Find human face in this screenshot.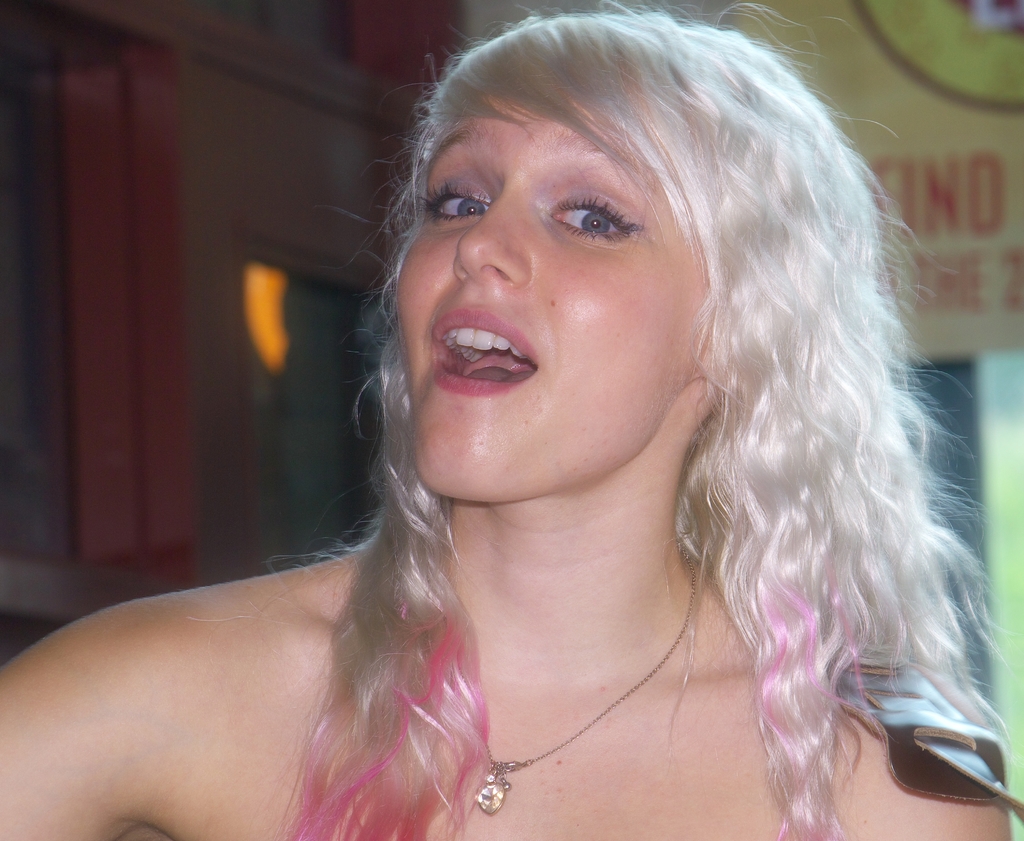
The bounding box for human face is rect(397, 61, 709, 504).
